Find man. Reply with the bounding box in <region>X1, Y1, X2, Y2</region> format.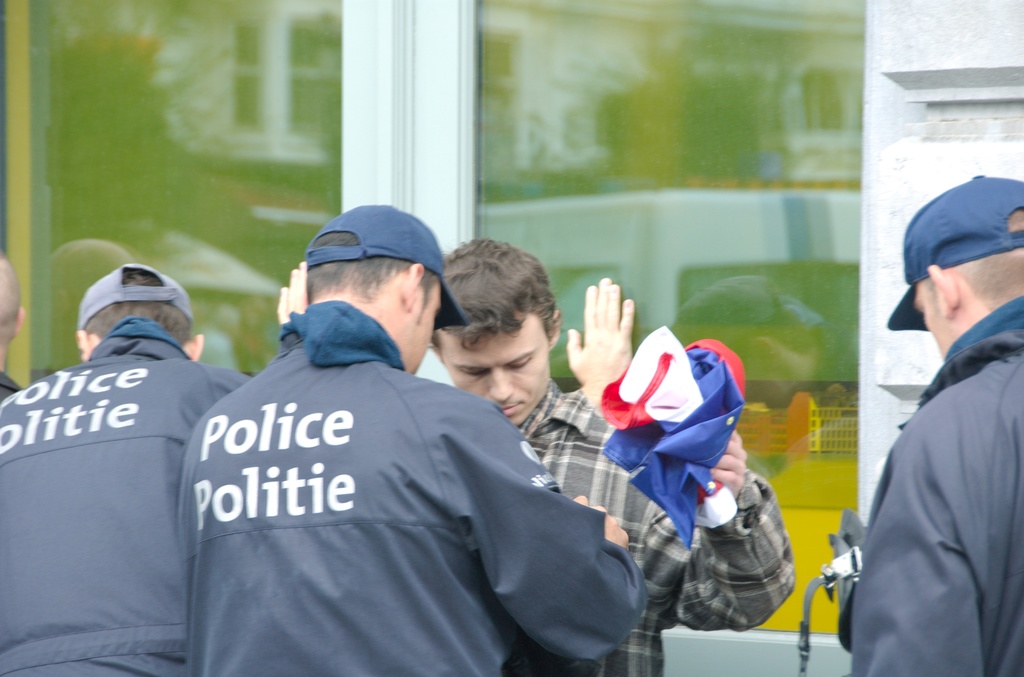
<region>3, 260, 260, 676</region>.
